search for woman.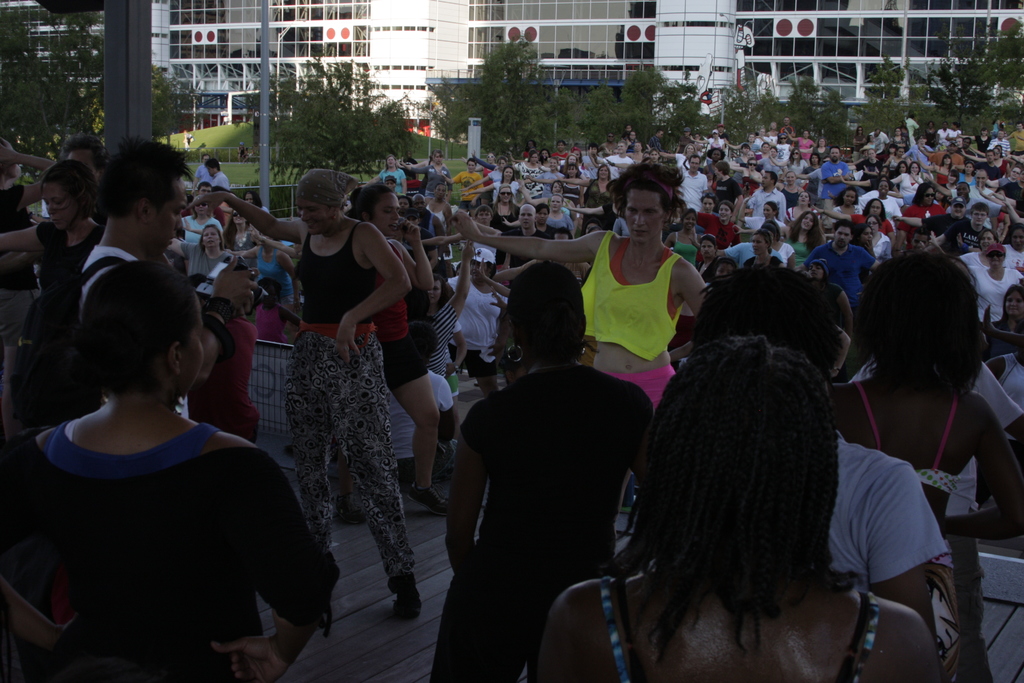
Found at BBox(929, 120, 938, 145).
